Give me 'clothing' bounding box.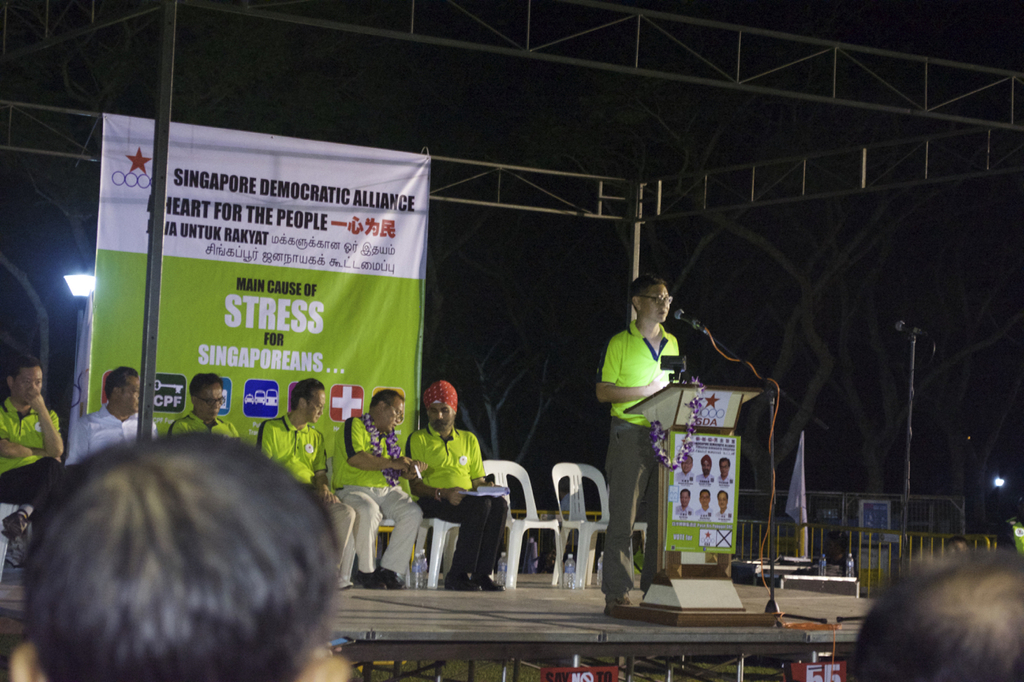
{"left": 69, "top": 409, "right": 157, "bottom": 464}.
